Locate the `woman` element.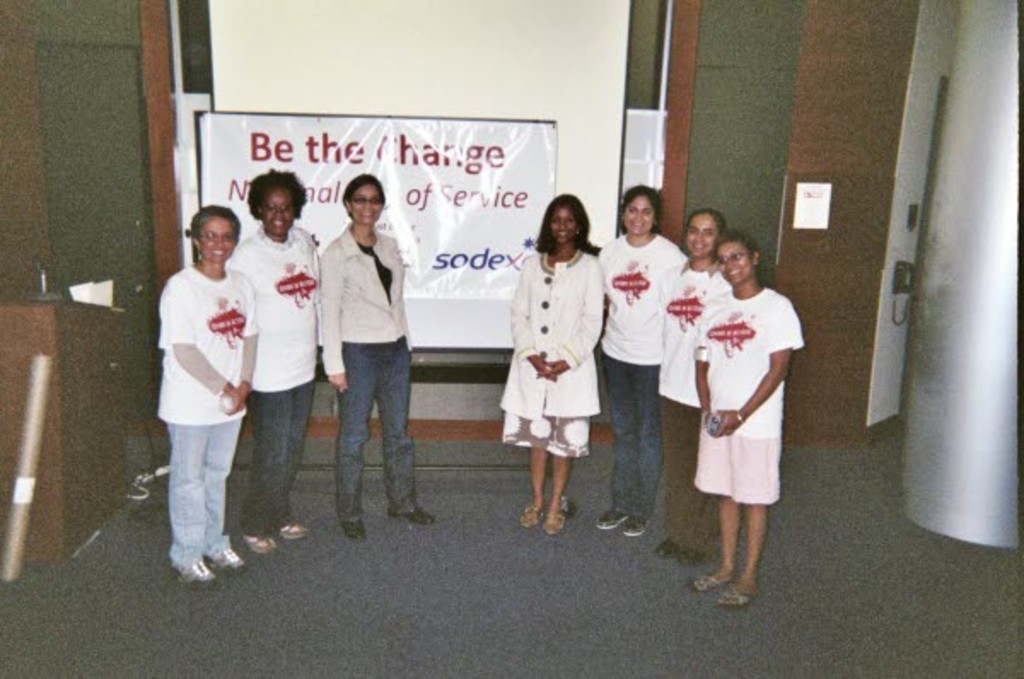
Element bbox: BBox(311, 176, 437, 539).
